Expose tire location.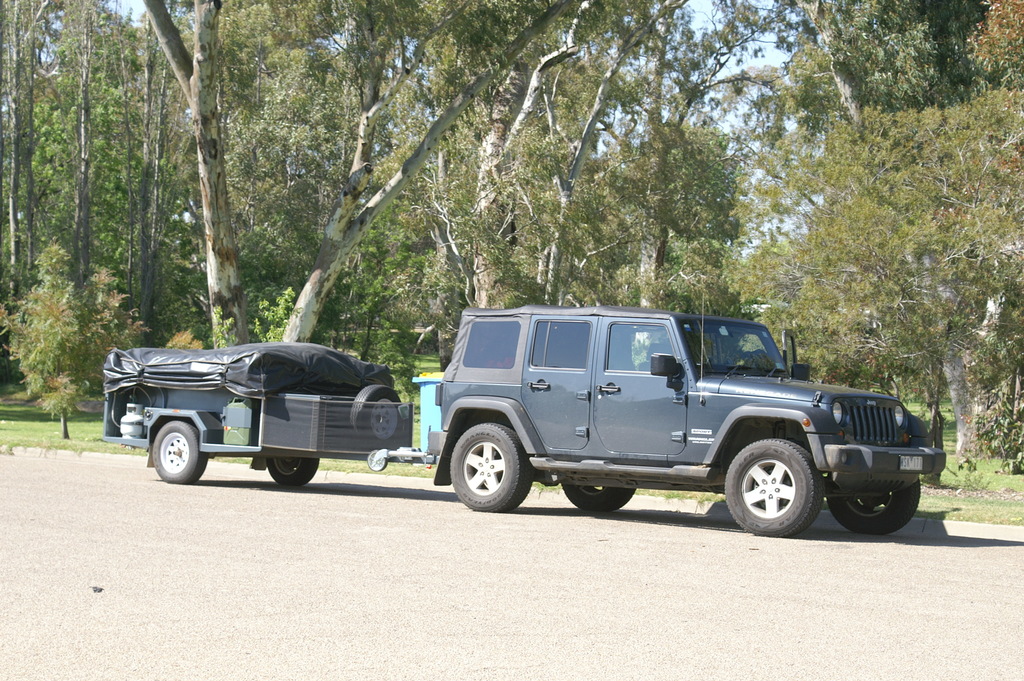
Exposed at (724, 438, 821, 540).
